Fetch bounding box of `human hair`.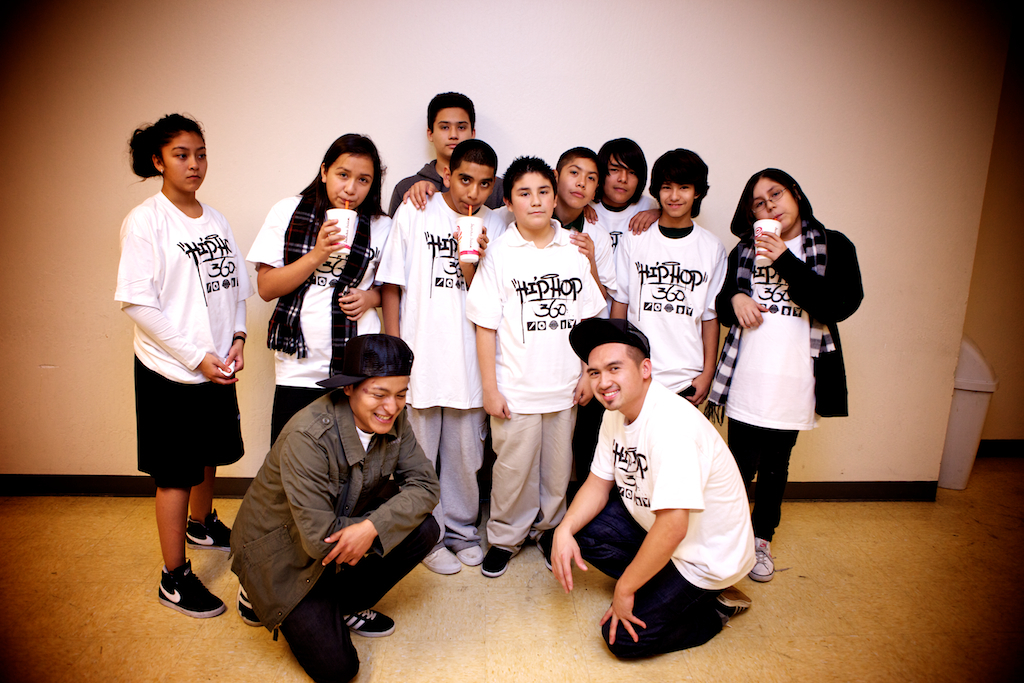
Bbox: [427,88,476,136].
